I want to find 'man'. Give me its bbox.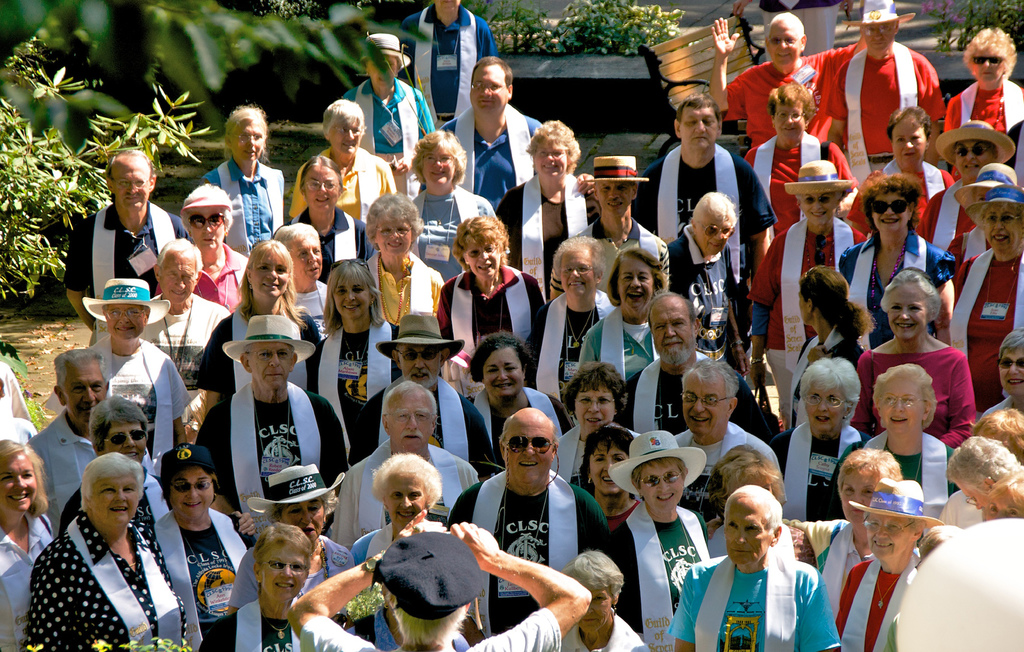
rect(442, 408, 608, 635).
